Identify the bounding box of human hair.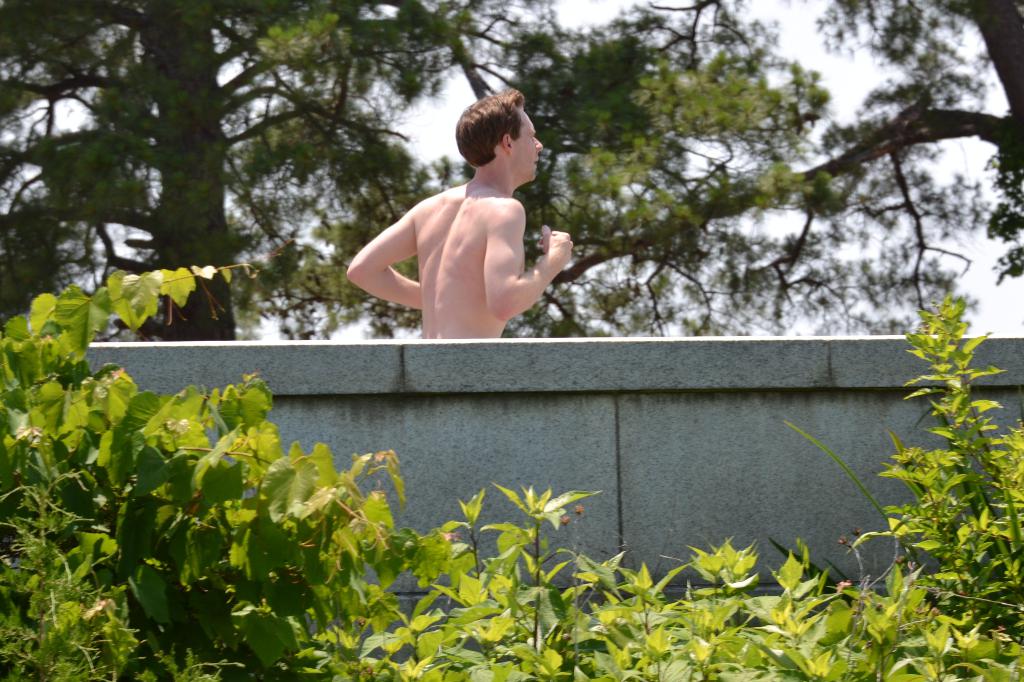
[454,86,526,168].
